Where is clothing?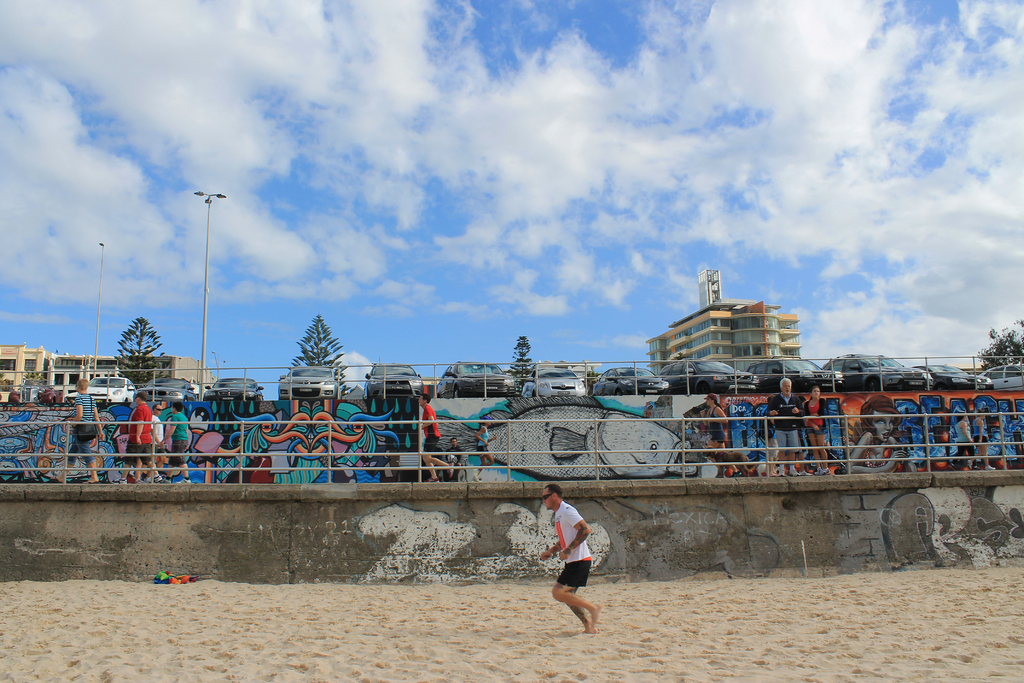
(x1=166, y1=411, x2=195, y2=461).
